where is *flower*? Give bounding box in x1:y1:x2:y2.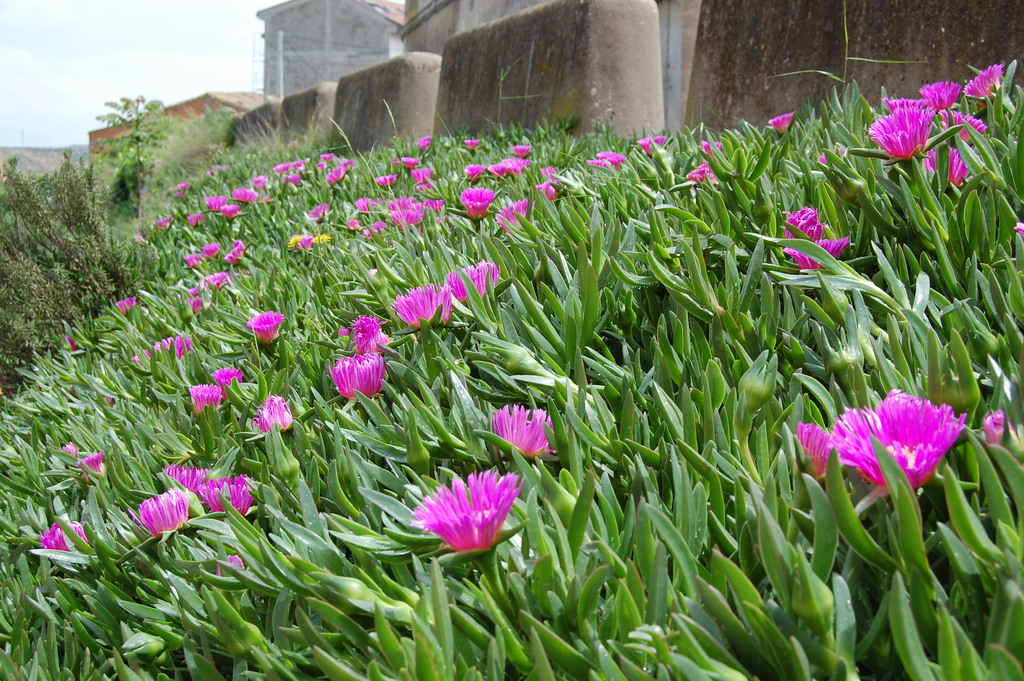
40:523:91:551.
